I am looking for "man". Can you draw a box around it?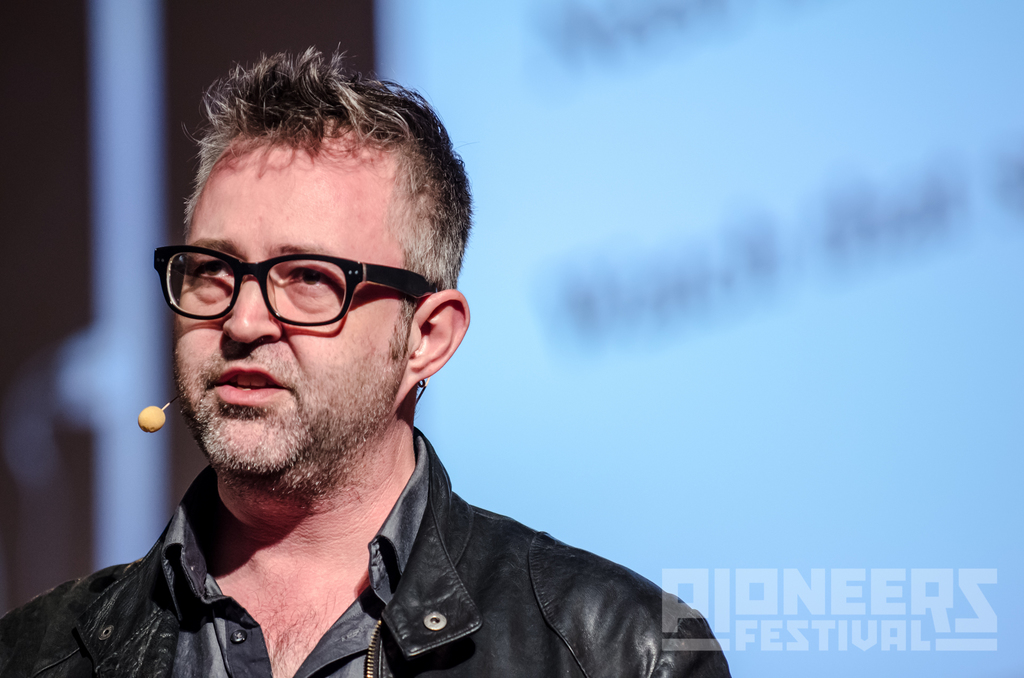
Sure, the bounding box is box=[0, 40, 729, 677].
